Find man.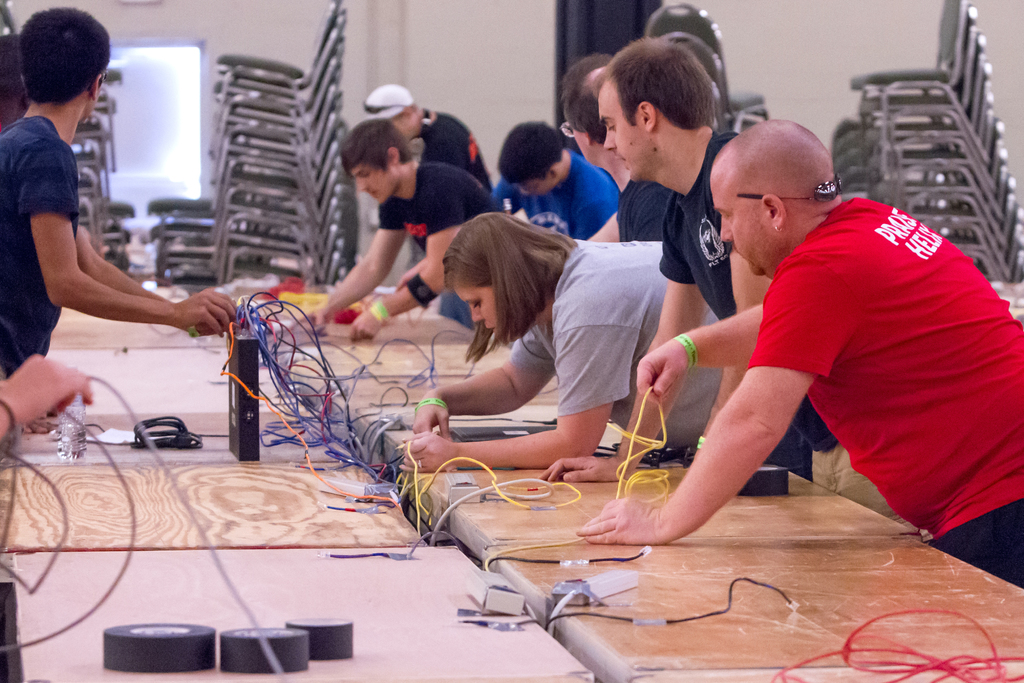
select_region(287, 114, 497, 342).
